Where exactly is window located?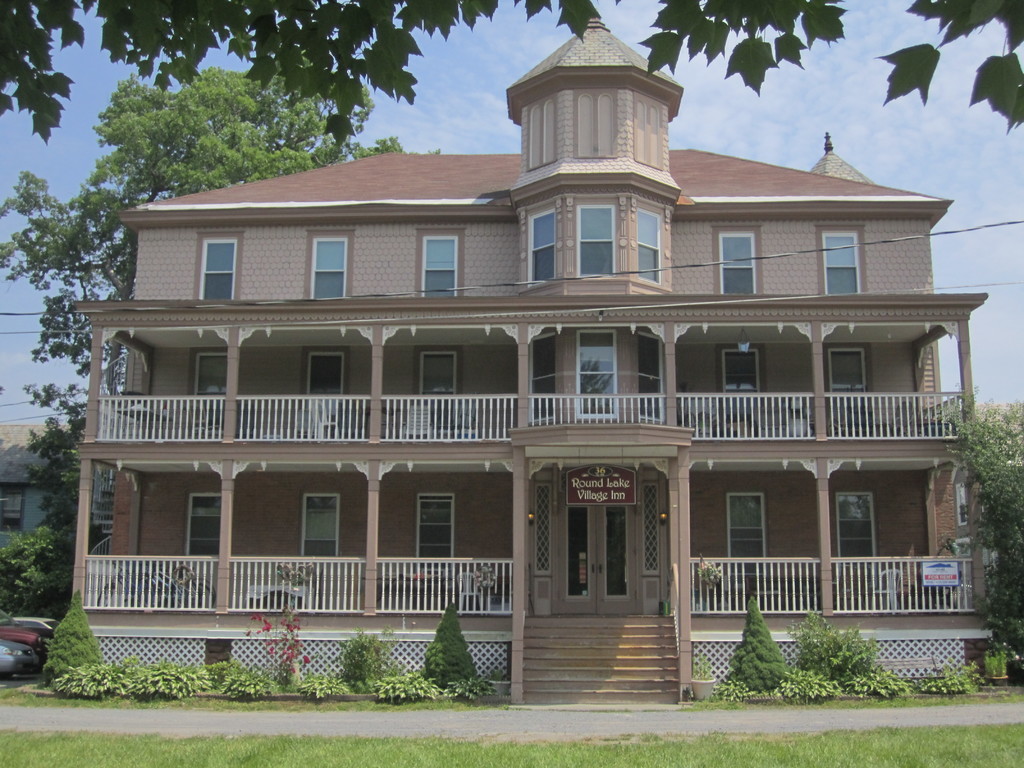
Its bounding box is box(308, 351, 346, 403).
